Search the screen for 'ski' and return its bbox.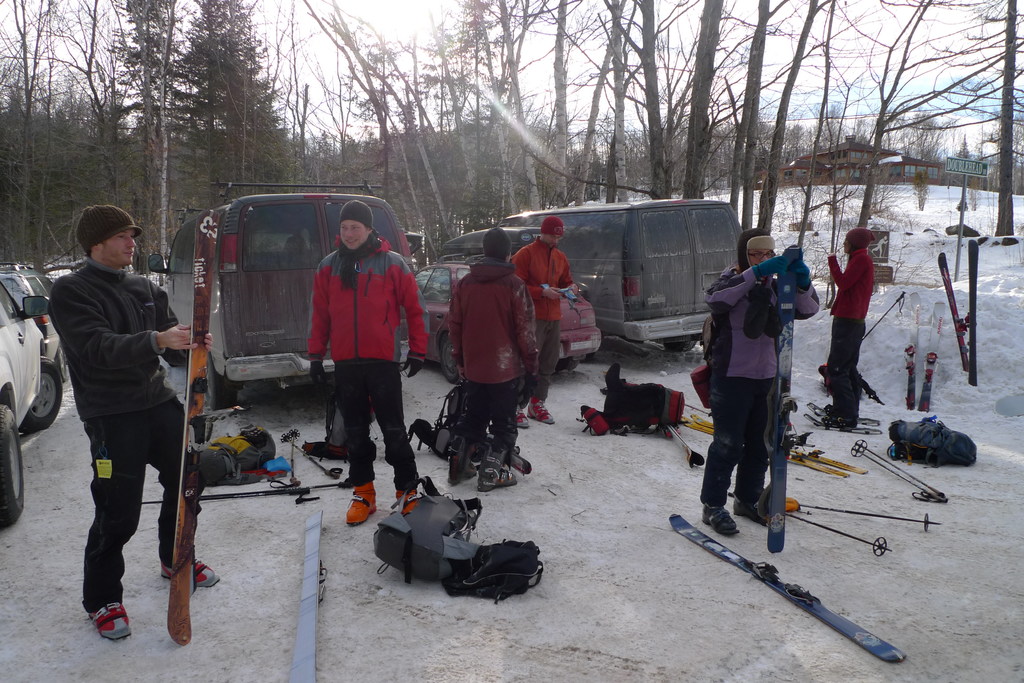
Found: bbox=[913, 305, 952, 412].
